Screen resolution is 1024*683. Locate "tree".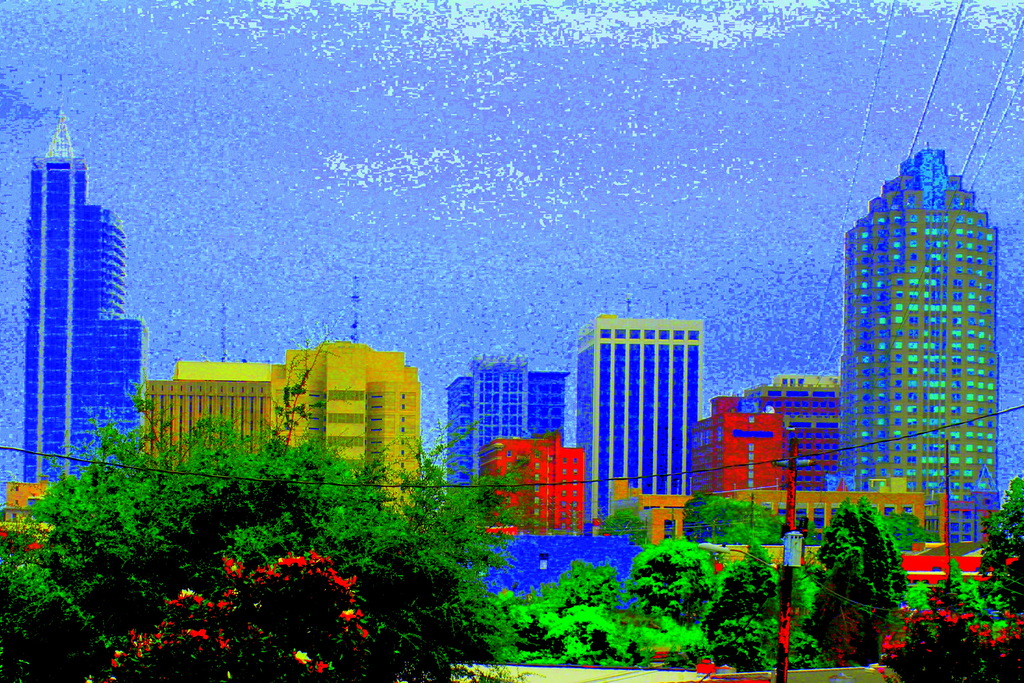
BBox(869, 549, 1023, 680).
